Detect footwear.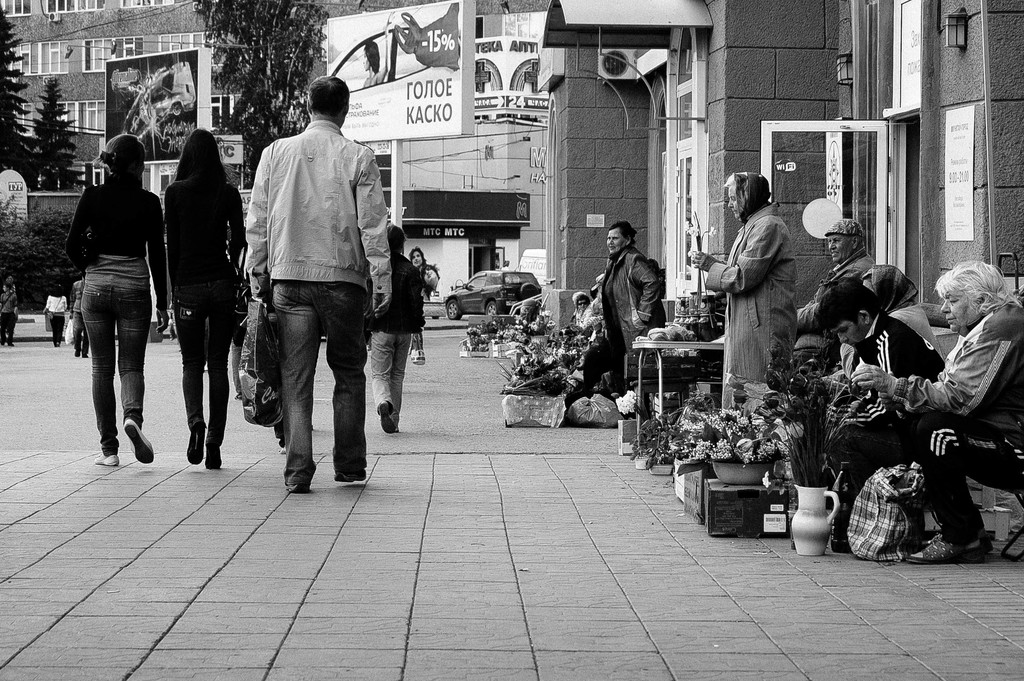
Detected at region(204, 453, 226, 468).
